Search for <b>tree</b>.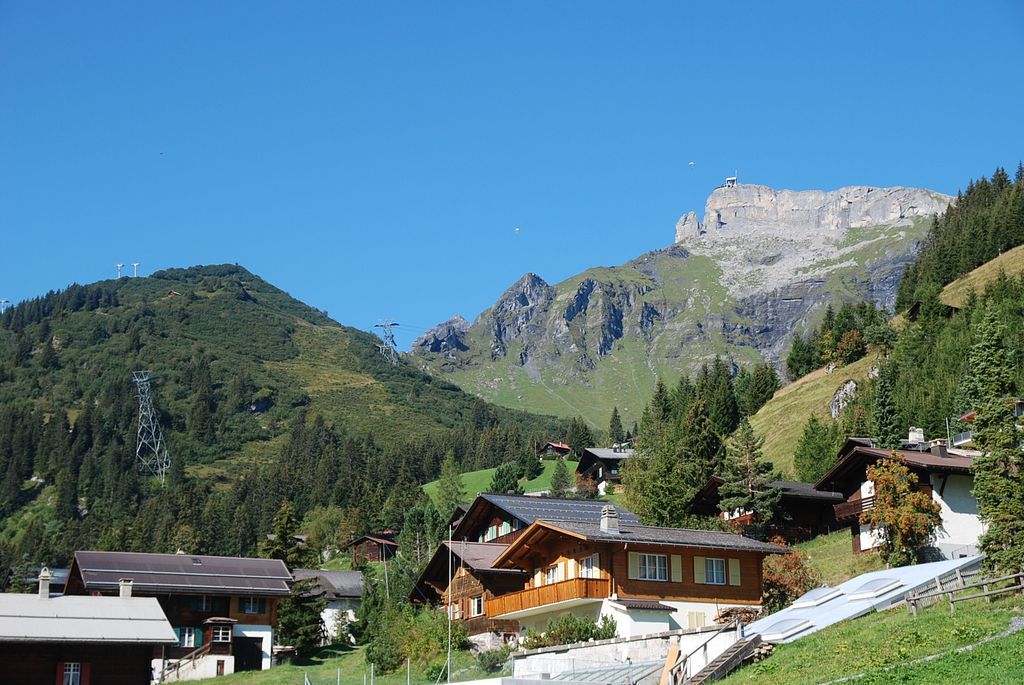
Found at l=433, t=443, r=471, b=523.
